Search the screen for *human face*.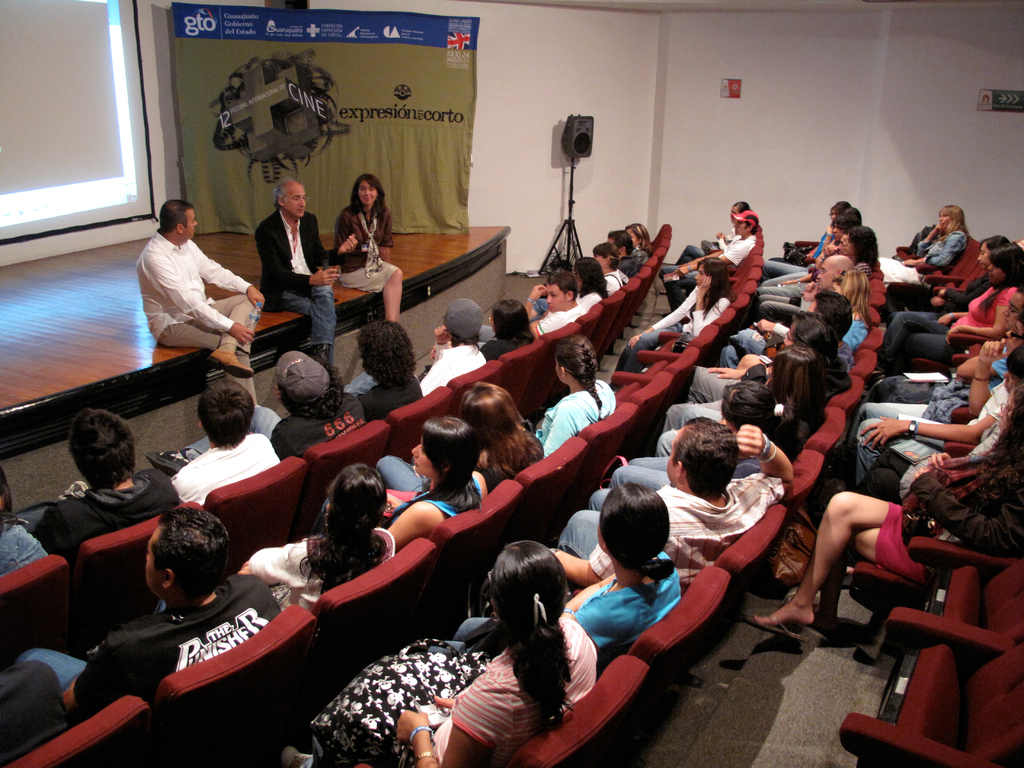
Found at bbox=[734, 220, 746, 233].
